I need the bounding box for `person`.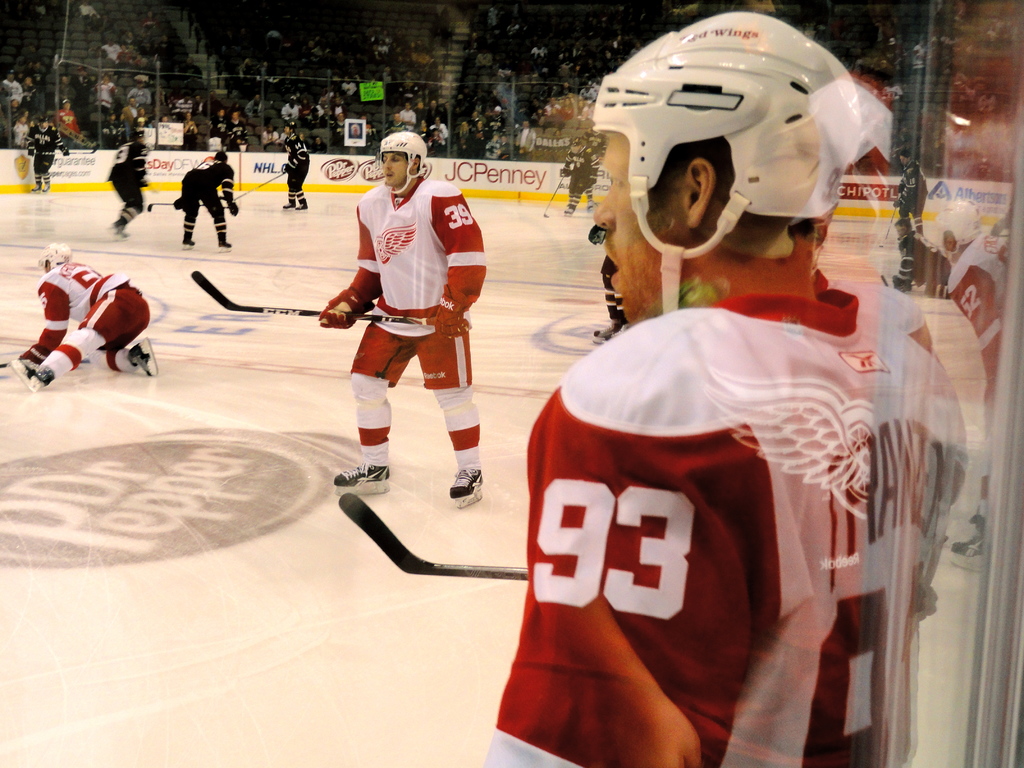
Here it is: box=[177, 153, 240, 250].
